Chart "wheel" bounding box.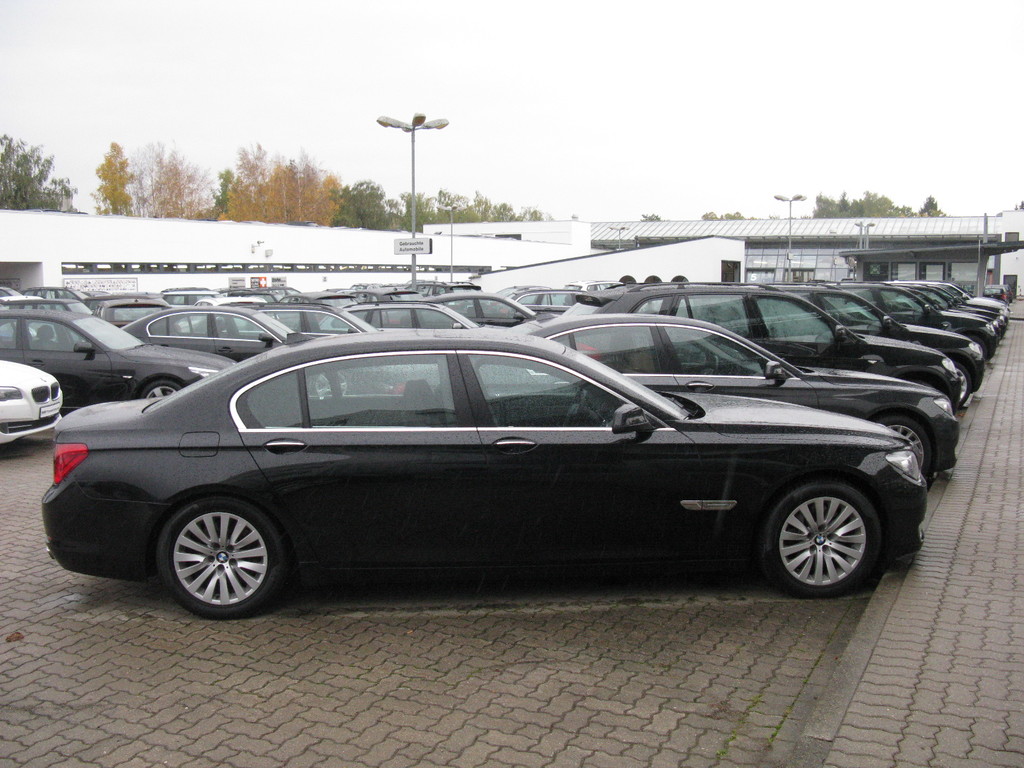
Charted: BBox(874, 413, 936, 481).
